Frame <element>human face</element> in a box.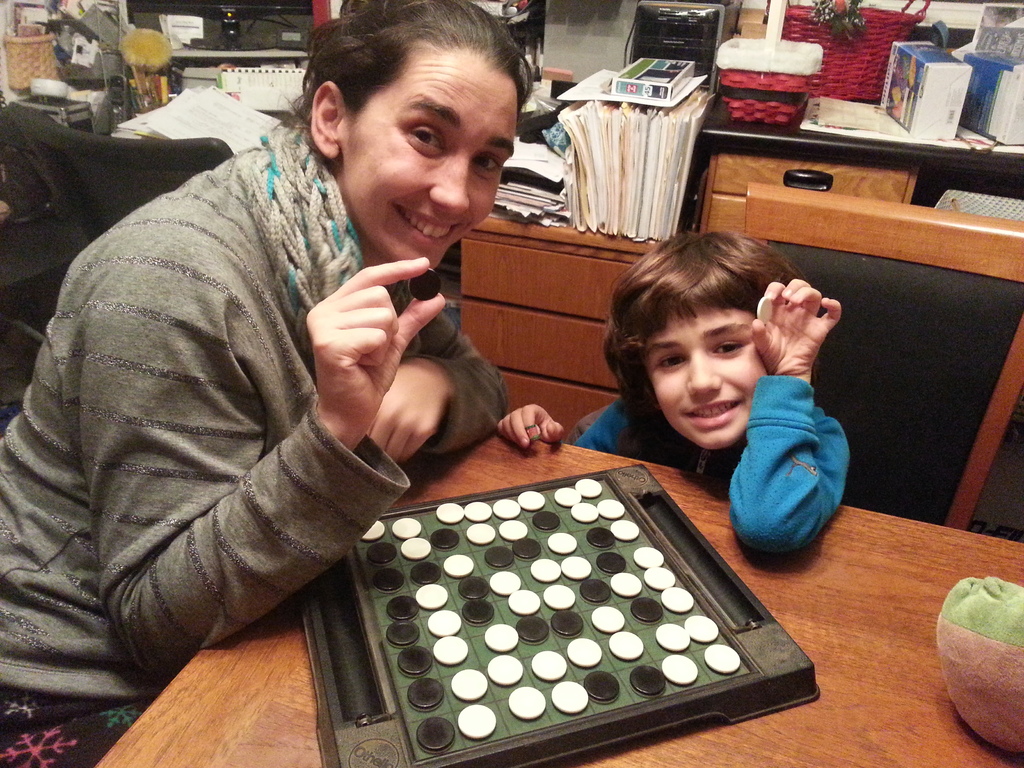
pyautogui.locateOnScreen(641, 305, 768, 452).
